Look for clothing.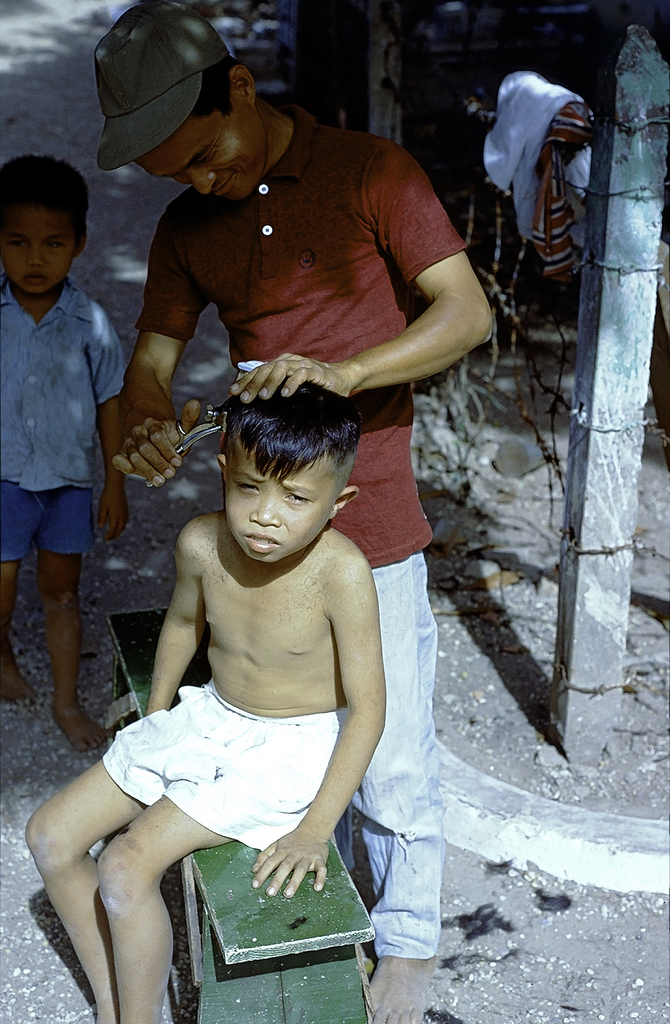
Found: [left=481, top=76, right=591, bottom=239].
